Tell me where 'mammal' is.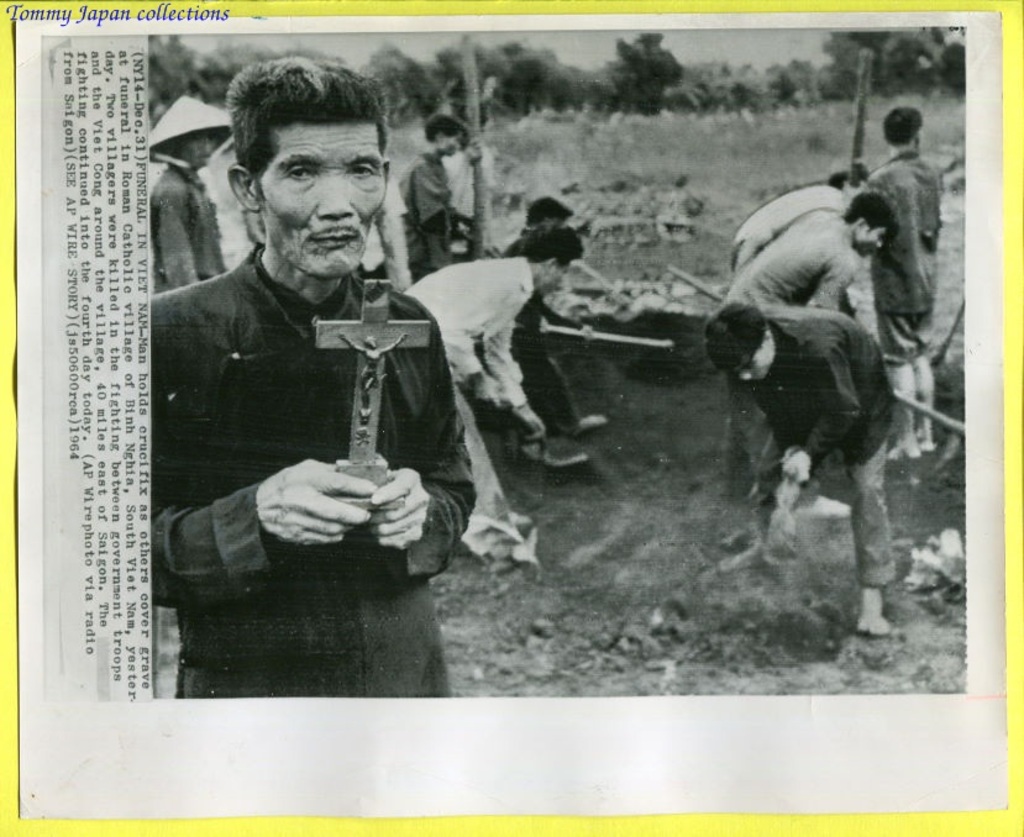
'mammal' is at l=704, t=294, r=899, b=636.
